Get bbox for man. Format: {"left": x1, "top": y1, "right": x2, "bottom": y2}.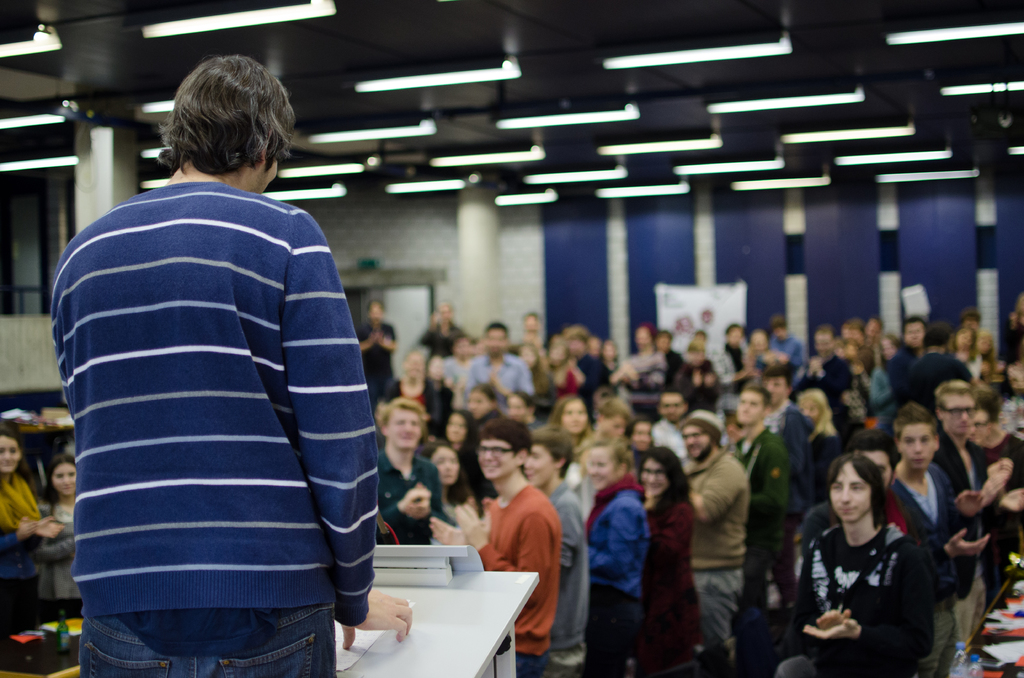
{"left": 794, "top": 326, "right": 852, "bottom": 442}.
